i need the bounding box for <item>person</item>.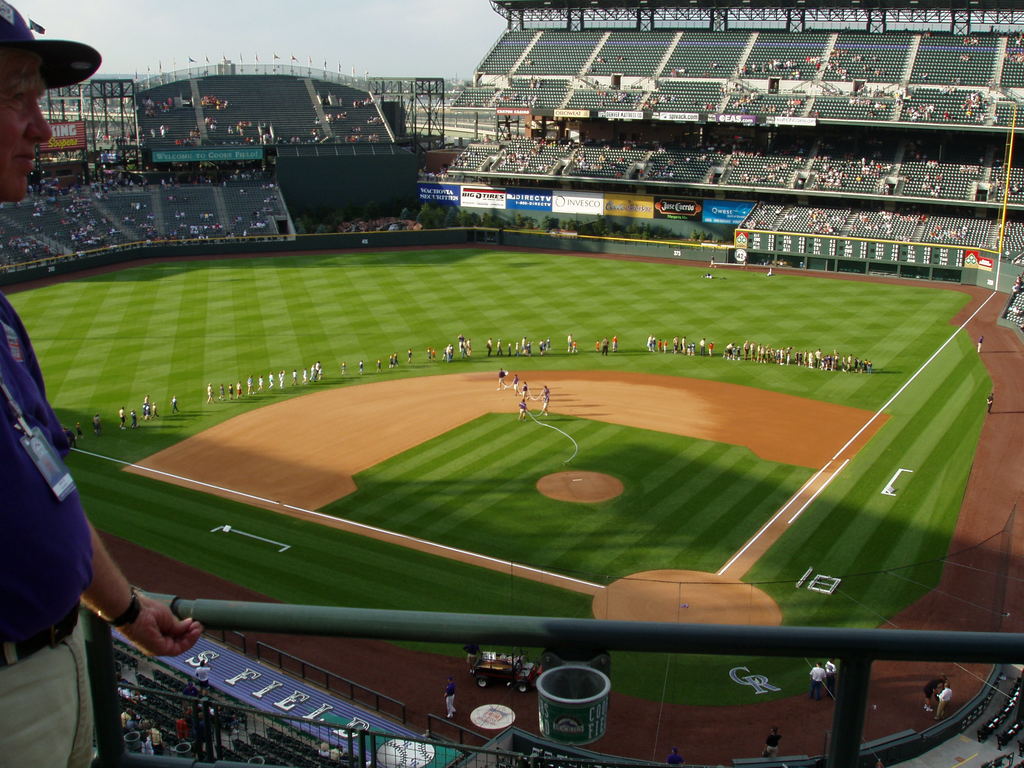
Here it is: x1=218 y1=383 x2=228 y2=404.
